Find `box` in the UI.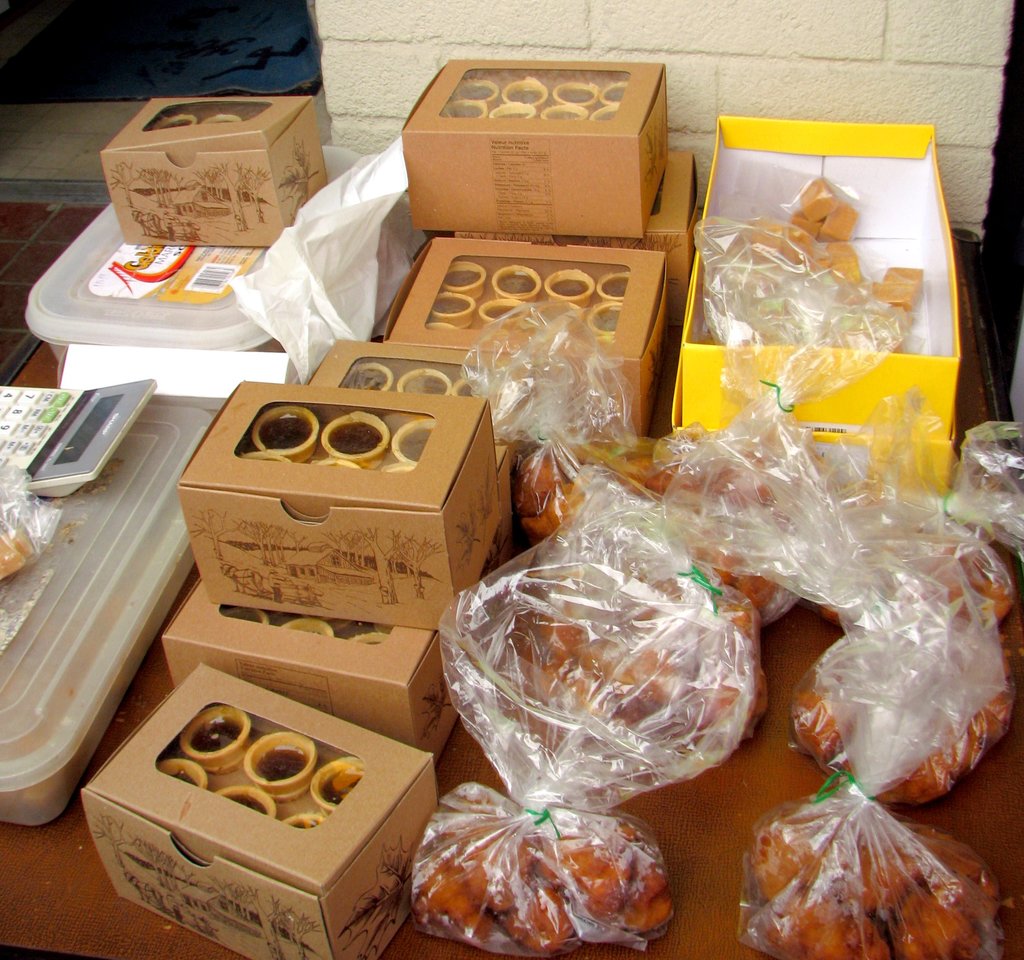
UI element at rect(99, 100, 332, 249).
